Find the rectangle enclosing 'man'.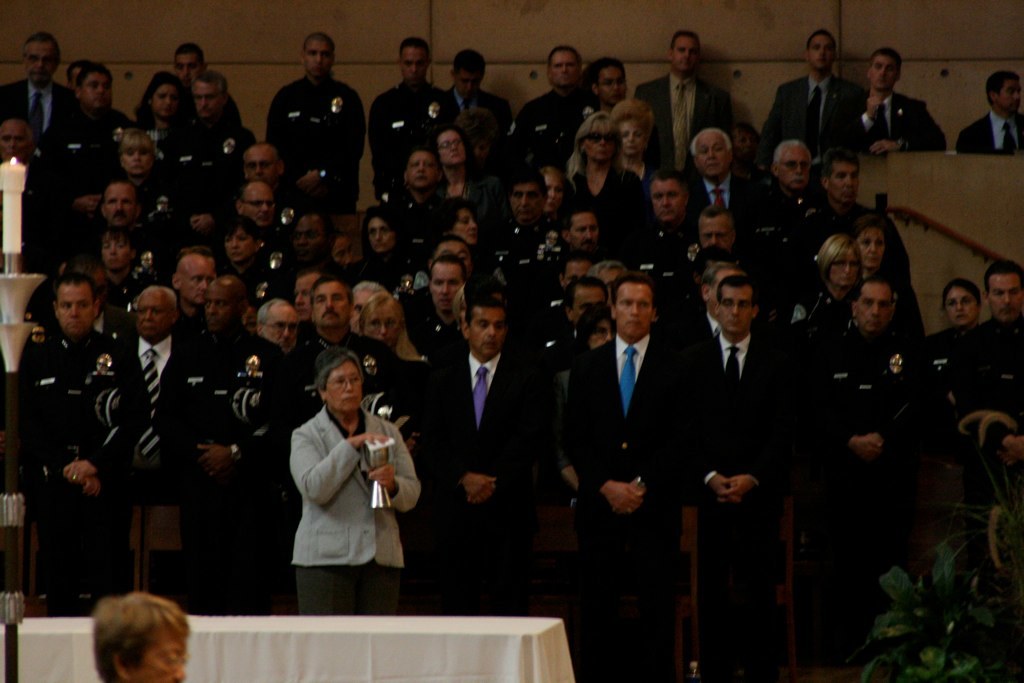
(3, 282, 123, 612).
